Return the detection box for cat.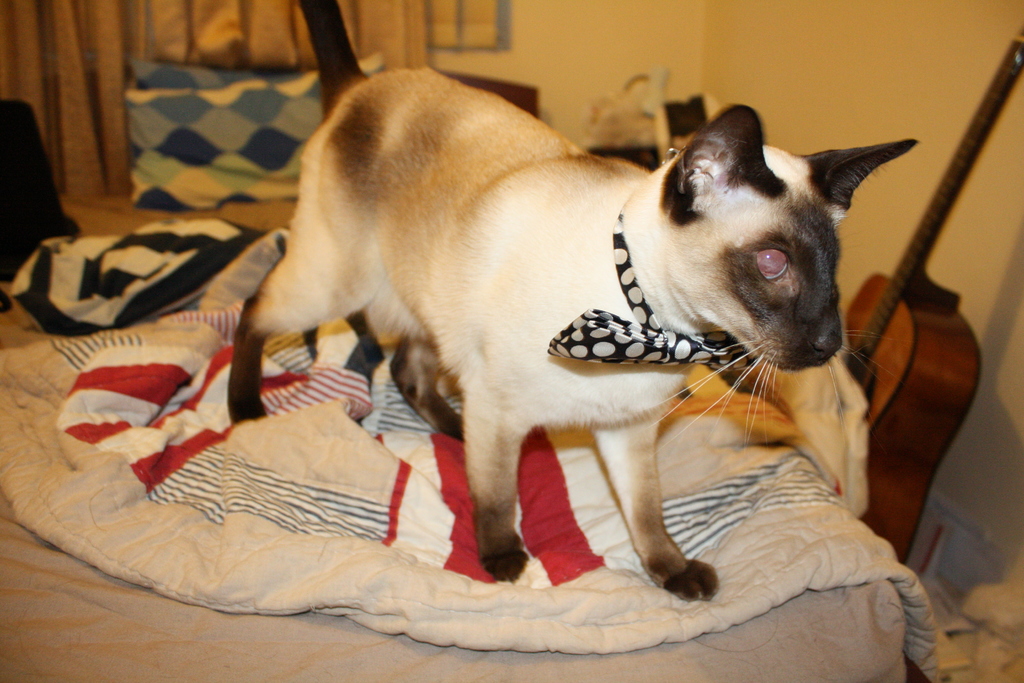
crop(223, 0, 921, 606).
